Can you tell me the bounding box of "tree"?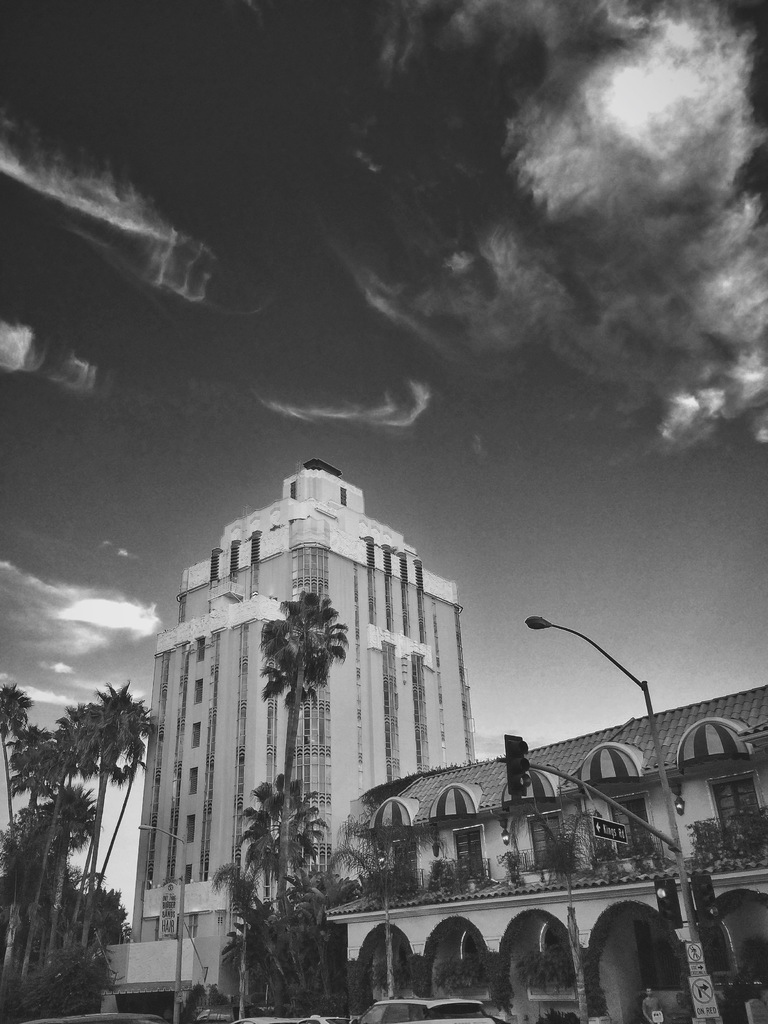
x1=237, y1=577, x2=358, y2=990.
